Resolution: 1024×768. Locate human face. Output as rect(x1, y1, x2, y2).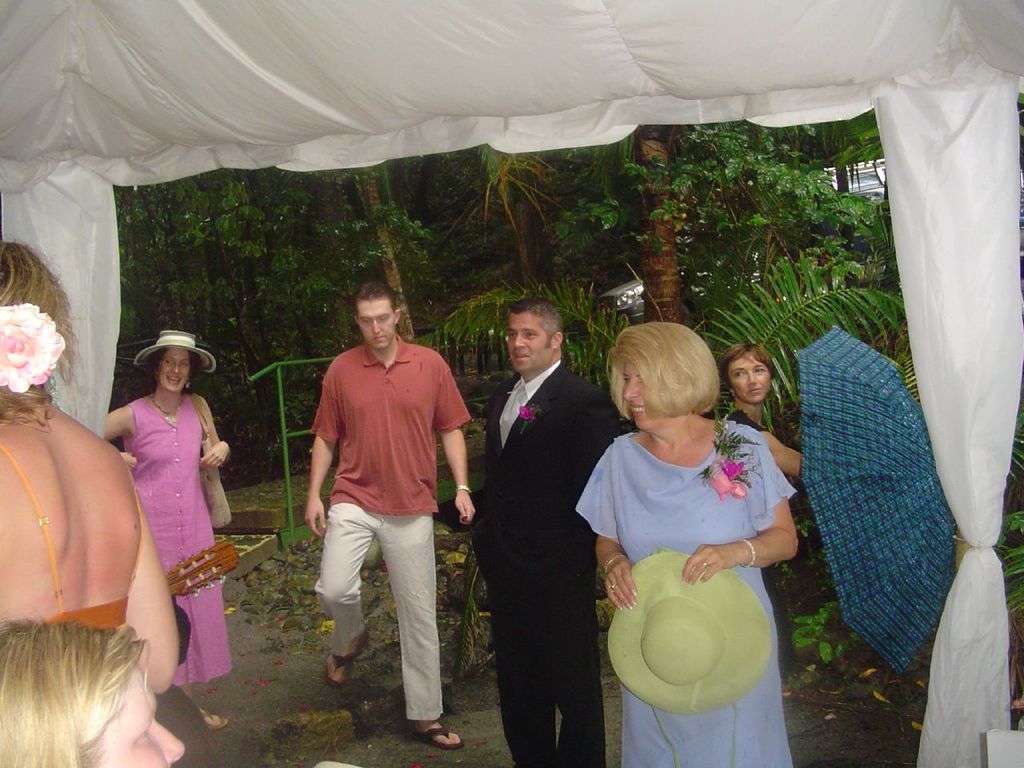
rect(727, 353, 773, 405).
